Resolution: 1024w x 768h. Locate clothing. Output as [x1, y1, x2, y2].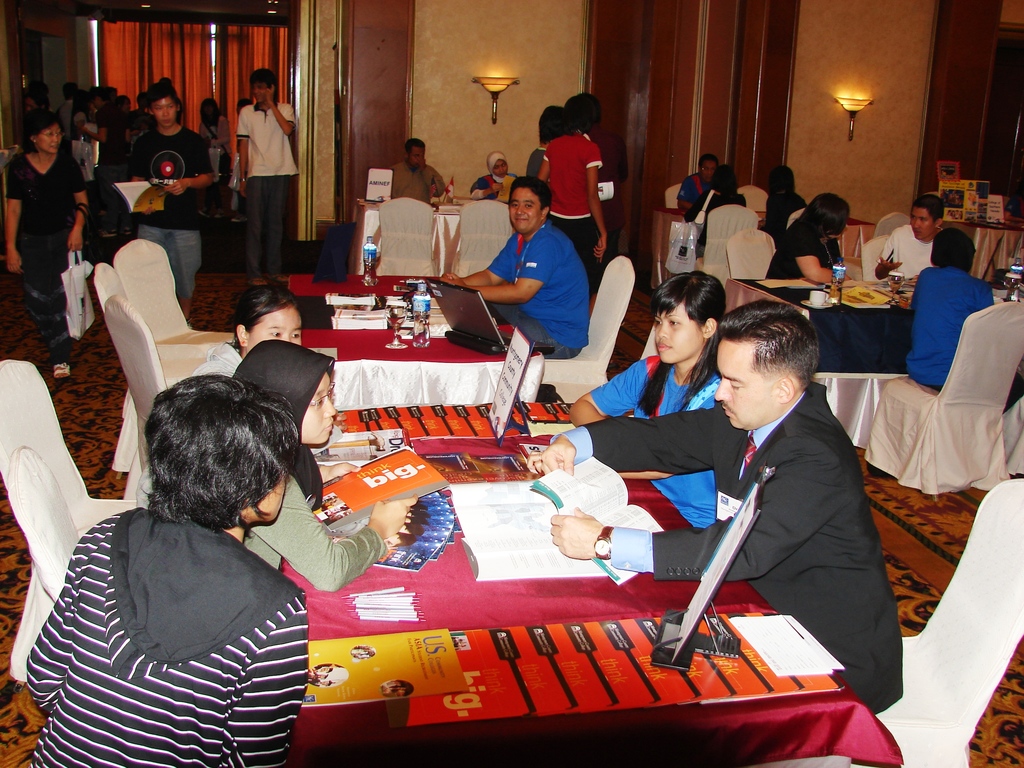
[19, 466, 334, 764].
